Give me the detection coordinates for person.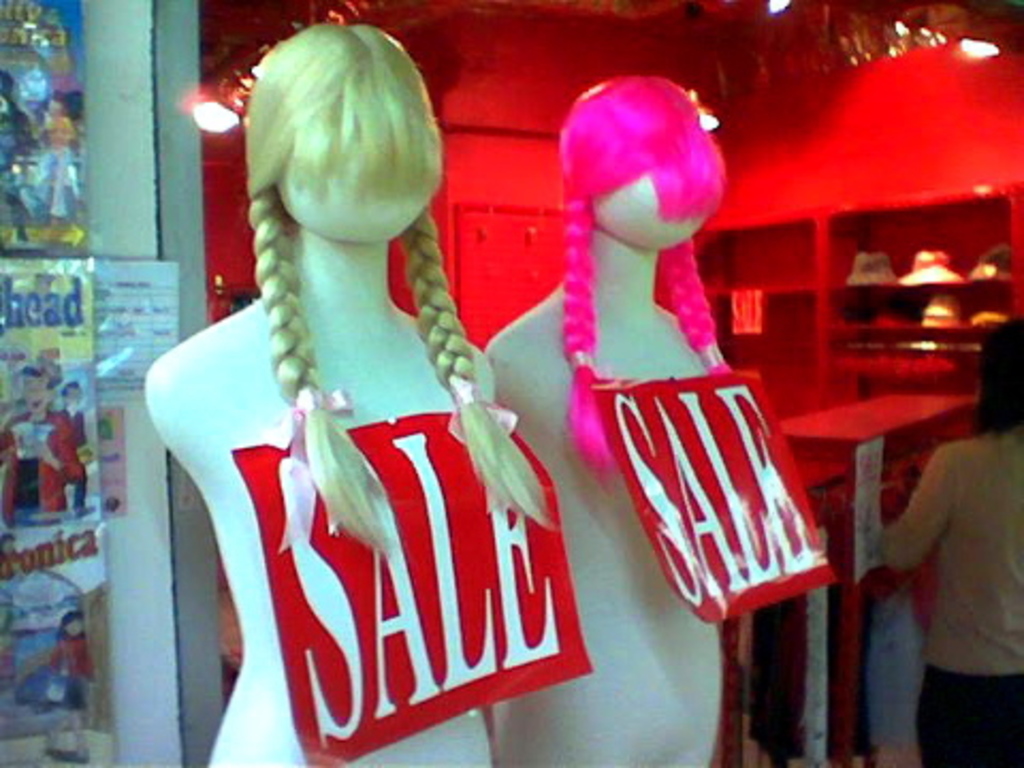
crop(860, 307, 1022, 766).
